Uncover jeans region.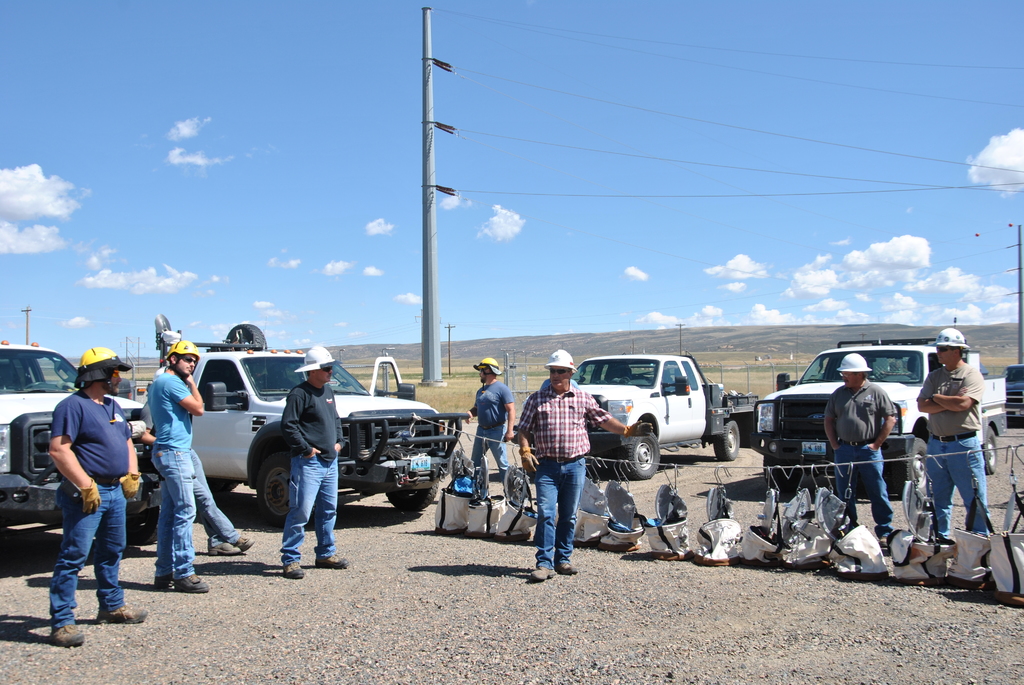
Uncovered: 148:445:191:576.
